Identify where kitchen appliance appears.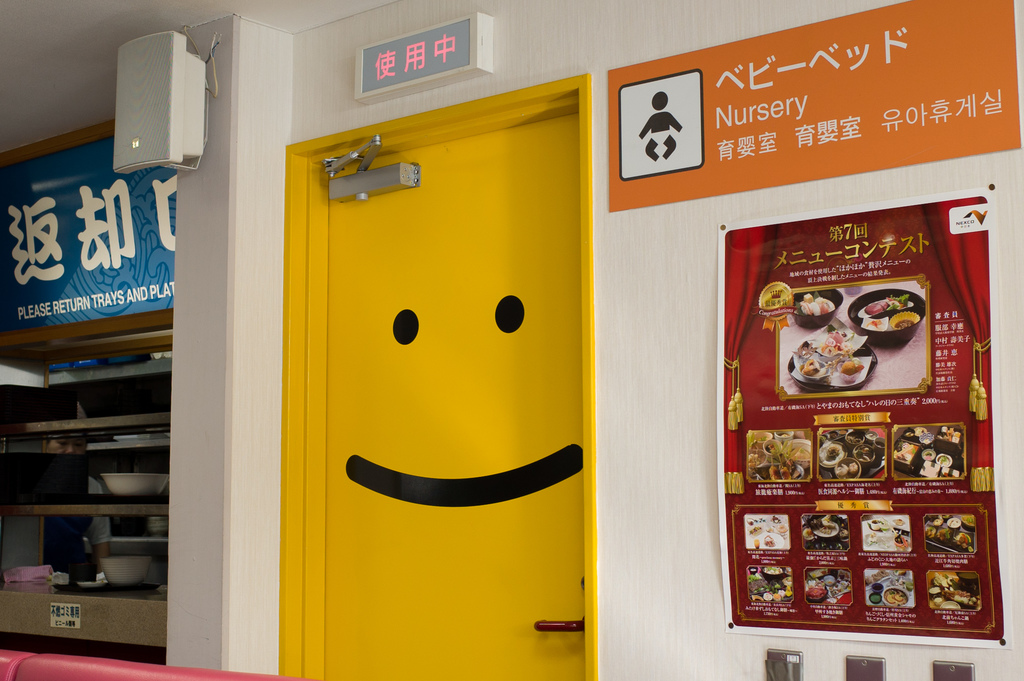
Appears at [x1=98, y1=548, x2=145, y2=587].
